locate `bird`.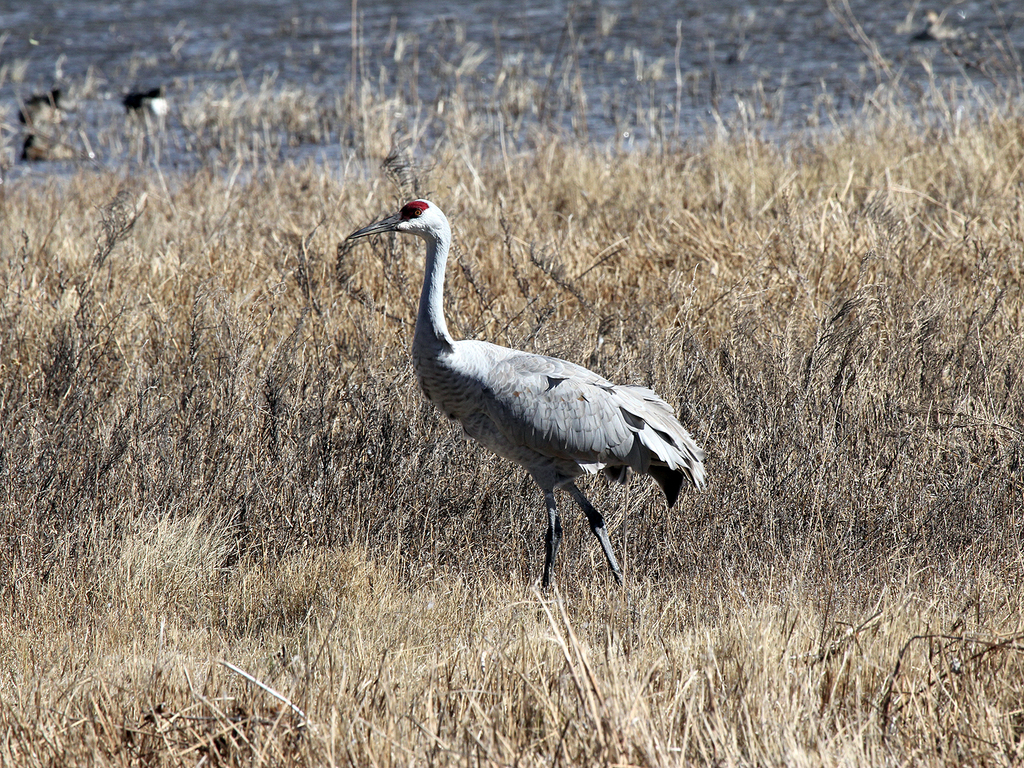
Bounding box: 325/184/713/598.
